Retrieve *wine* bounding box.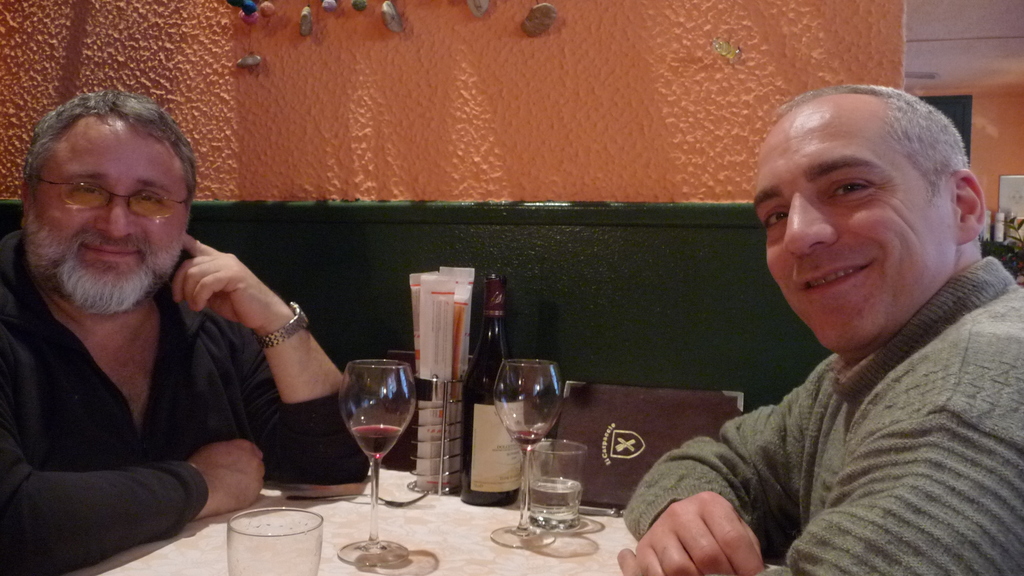
Bounding box: (left=514, top=426, right=544, bottom=450).
